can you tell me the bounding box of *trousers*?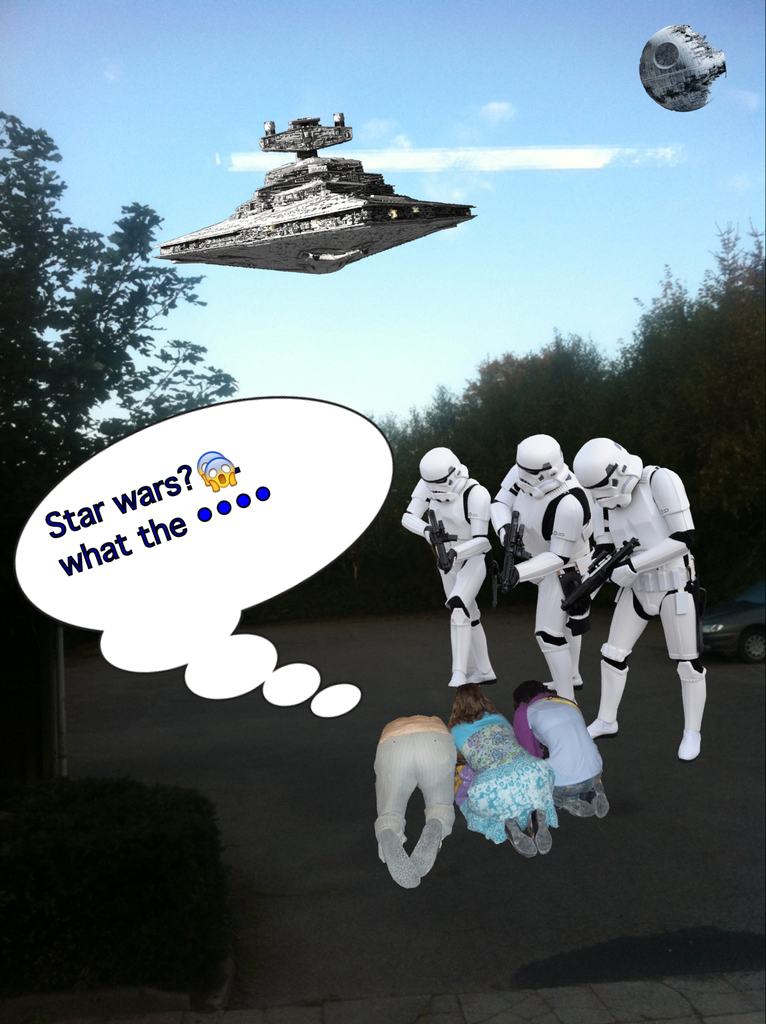
BBox(373, 732, 458, 860).
